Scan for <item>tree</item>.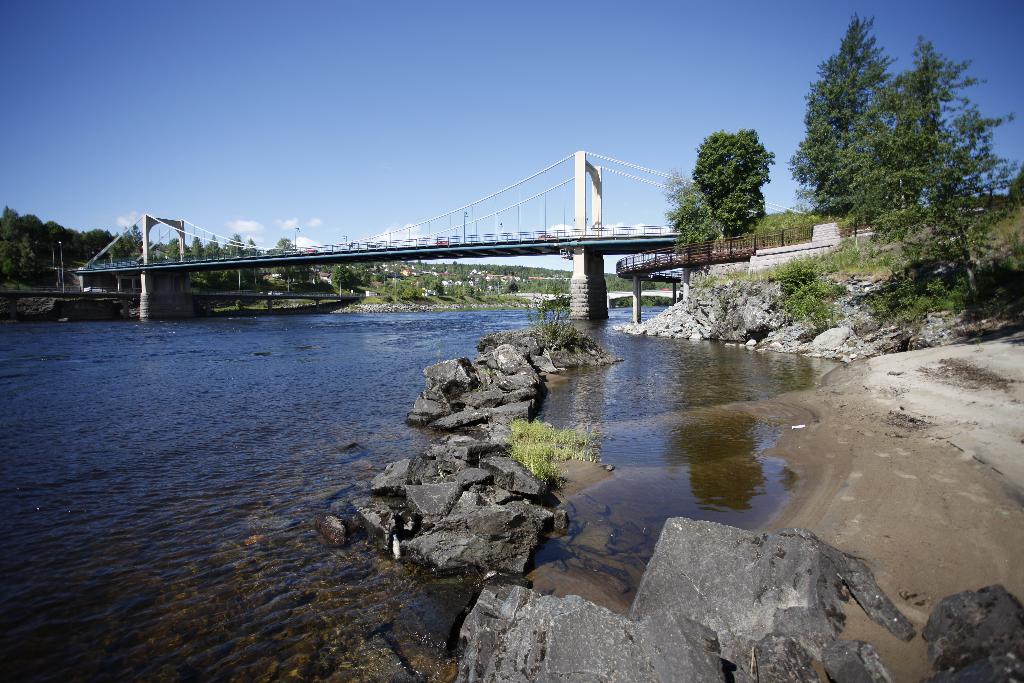
Scan result: 119, 224, 141, 259.
